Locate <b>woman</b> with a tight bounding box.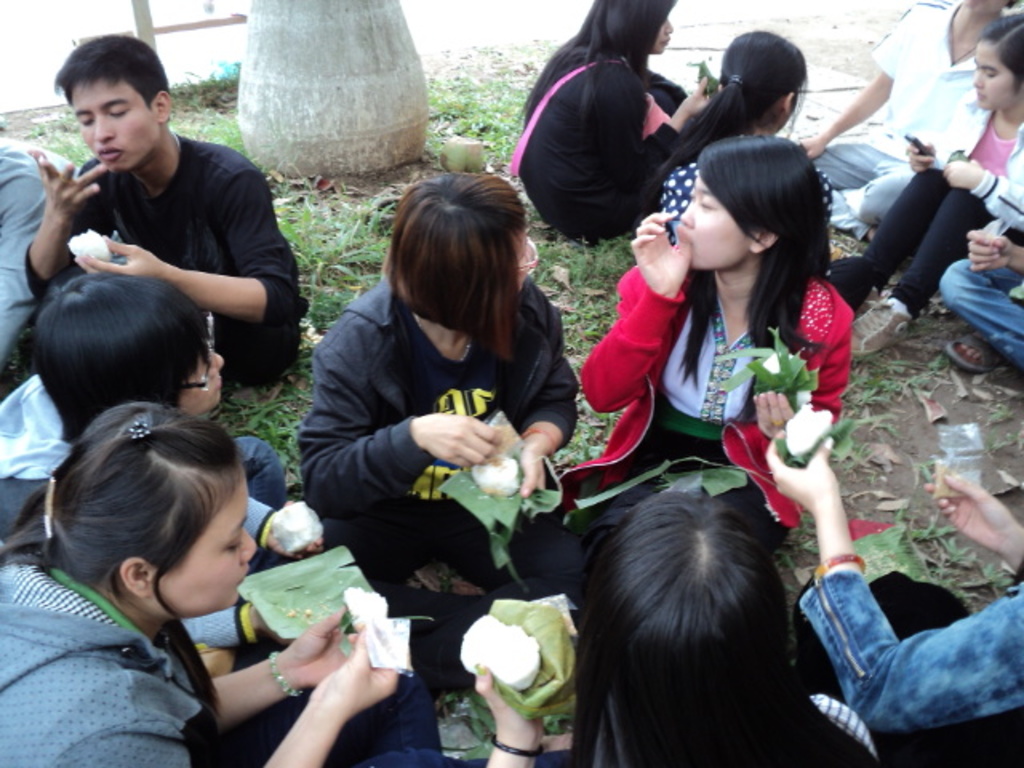
pyautogui.locateOnScreen(274, 165, 587, 632).
